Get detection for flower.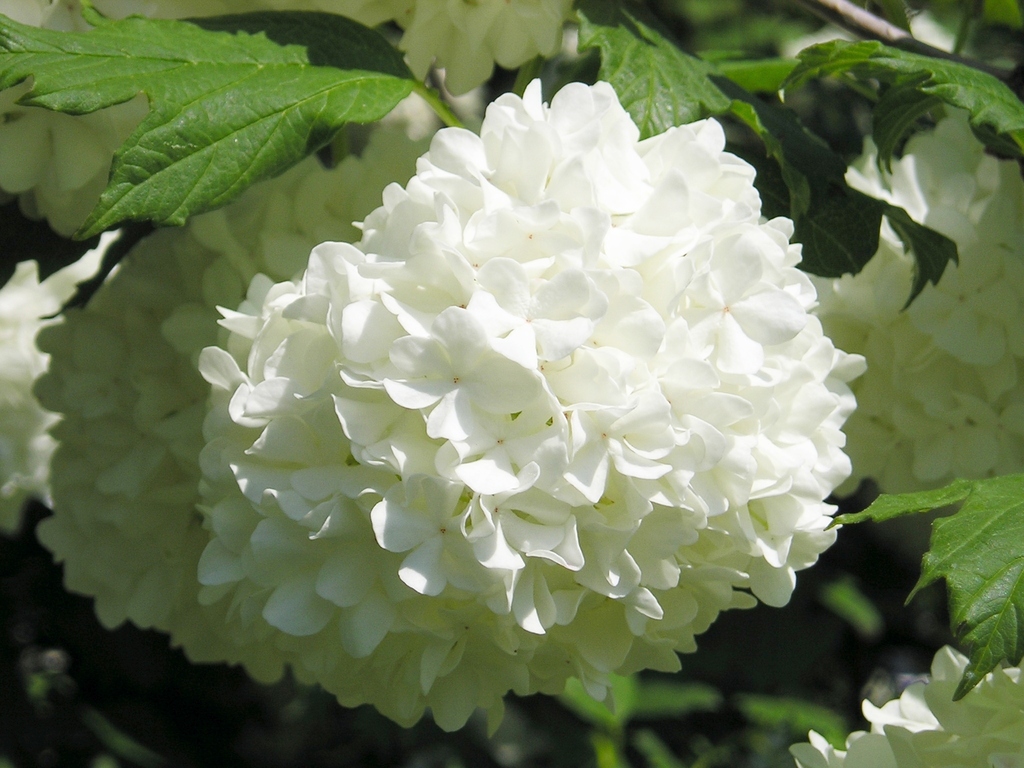
Detection: detection(0, 223, 120, 543).
